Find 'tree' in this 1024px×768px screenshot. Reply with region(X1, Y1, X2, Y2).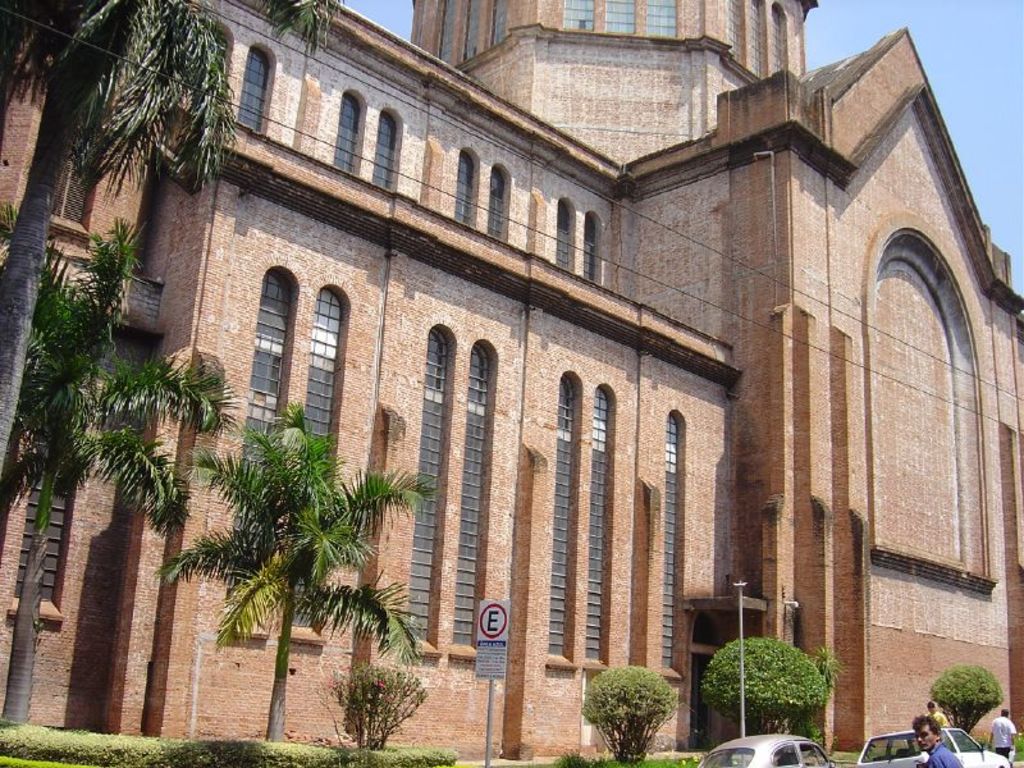
region(927, 667, 1004, 741).
